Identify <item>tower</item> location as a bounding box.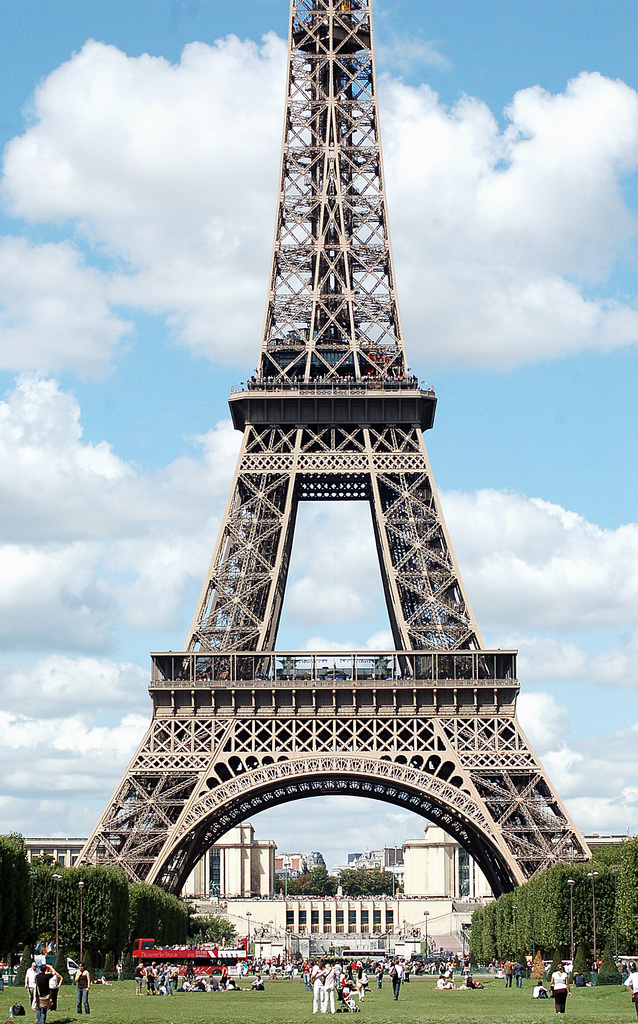
[80, 15, 562, 929].
